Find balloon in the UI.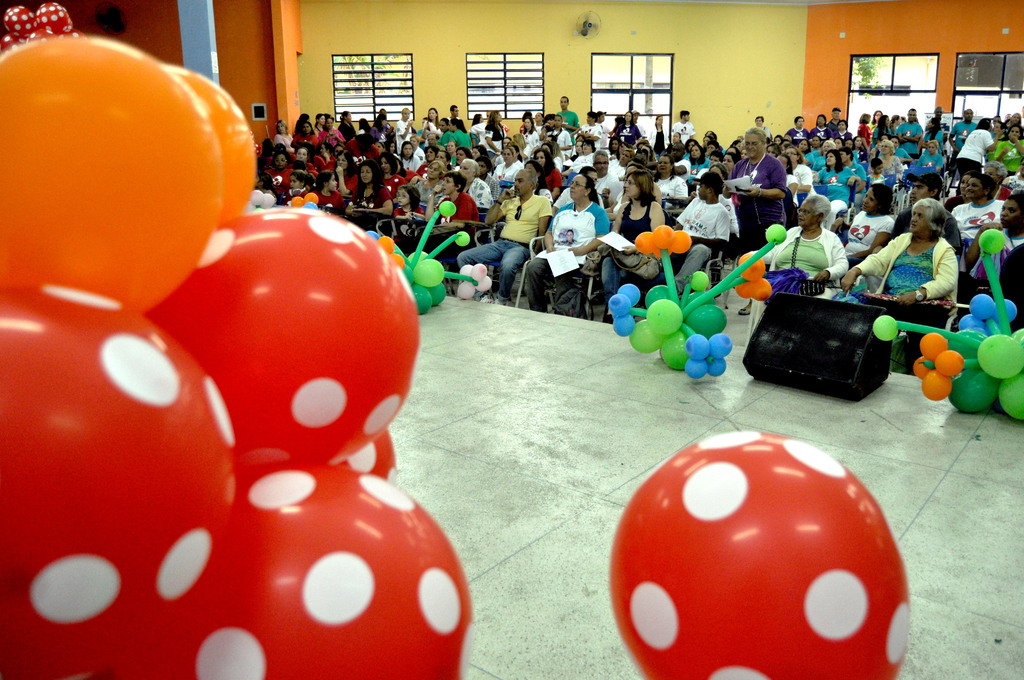
UI element at crop(659, 245, 678, 305).
